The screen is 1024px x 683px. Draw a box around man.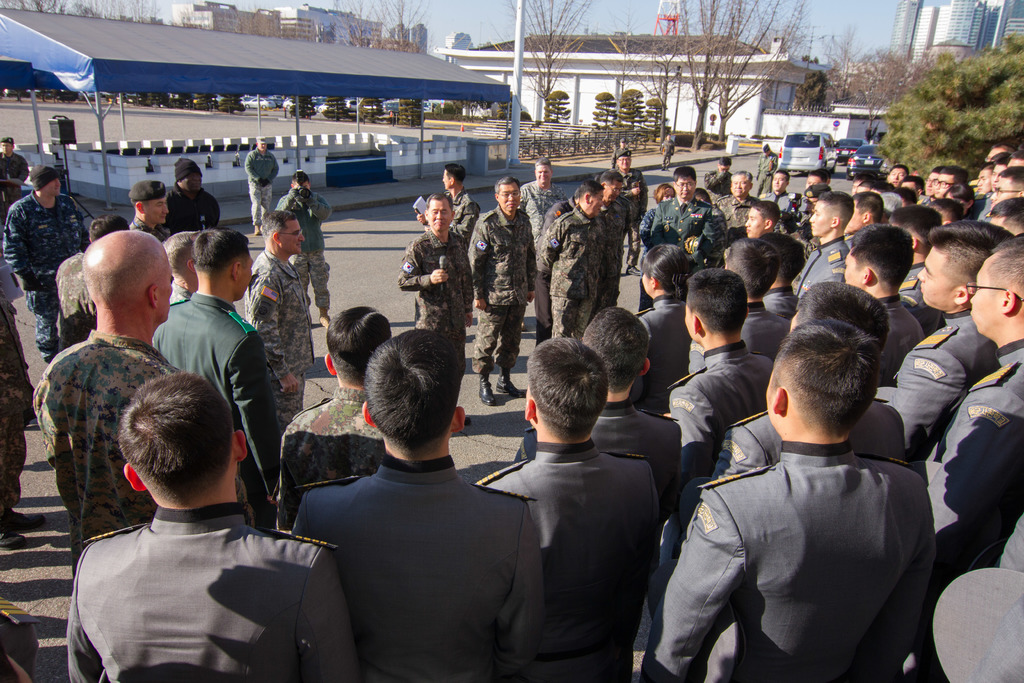
locate(535, 184, 581, 348).
